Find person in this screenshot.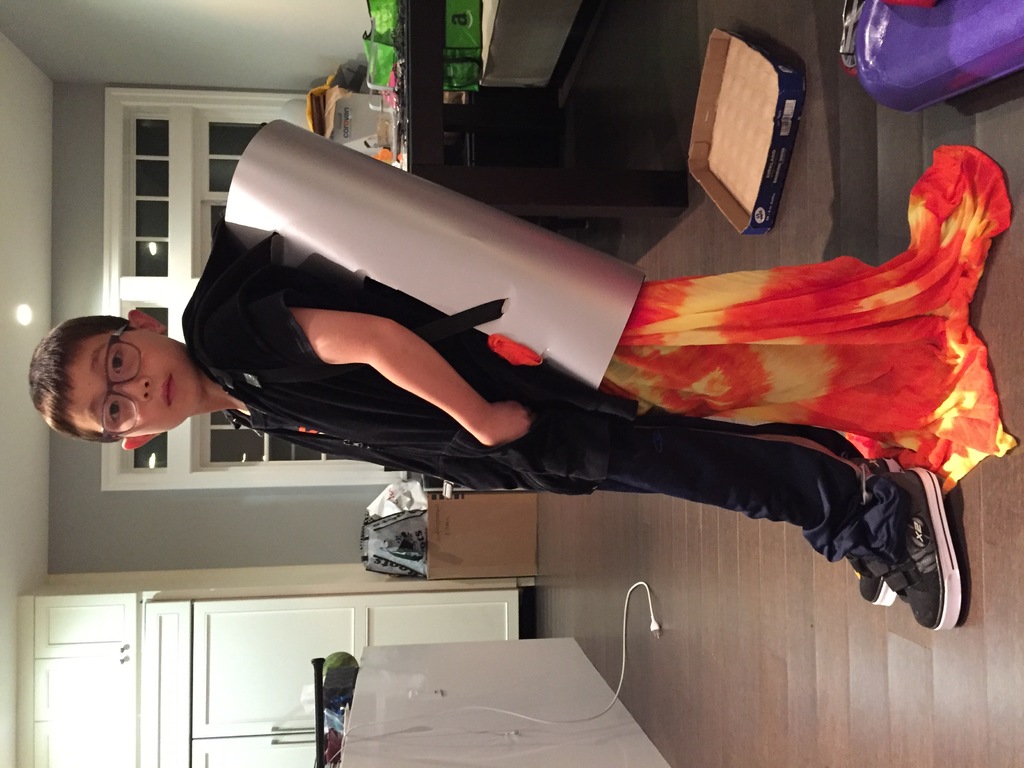
The bounding box for person is [35, 213, 951, 628].
